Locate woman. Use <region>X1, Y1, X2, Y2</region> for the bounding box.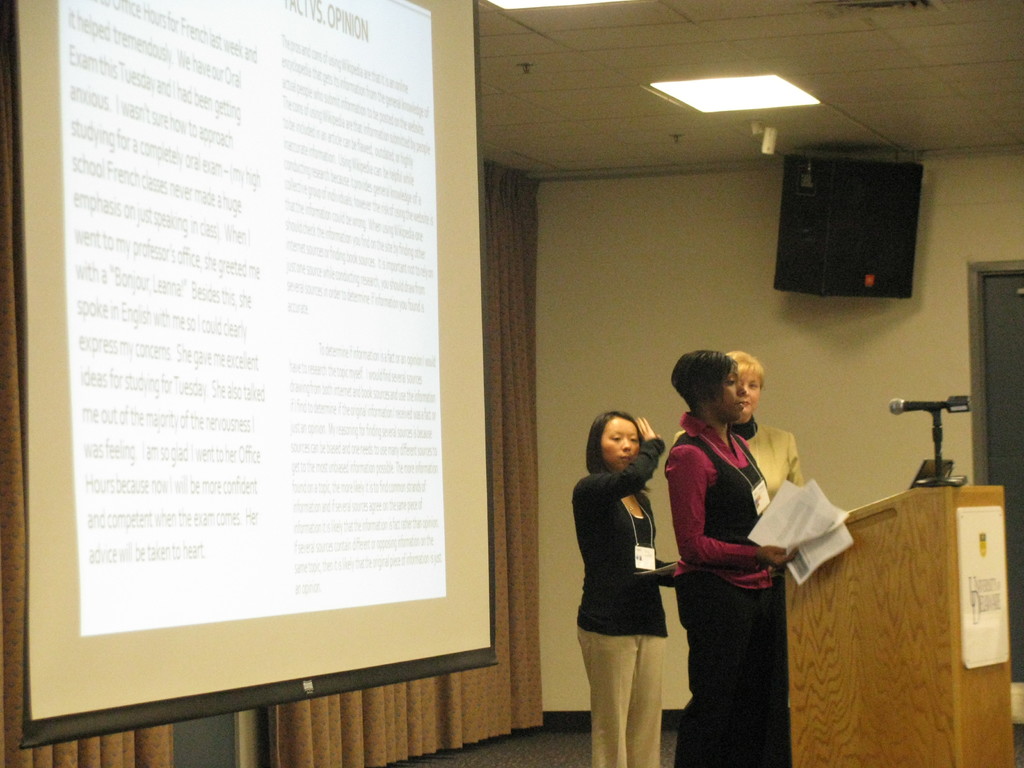
<region>573, 395, 696, 749</region>.
